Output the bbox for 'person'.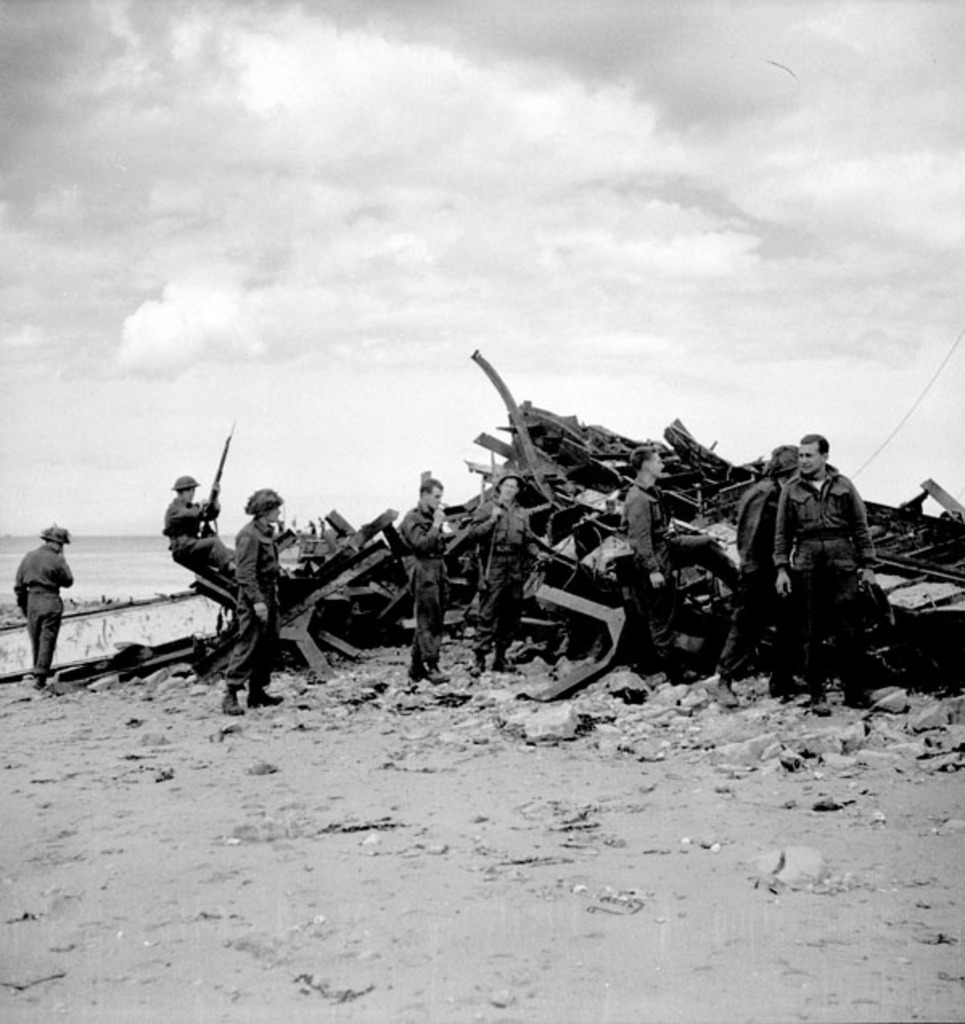
220,487,290,706.
